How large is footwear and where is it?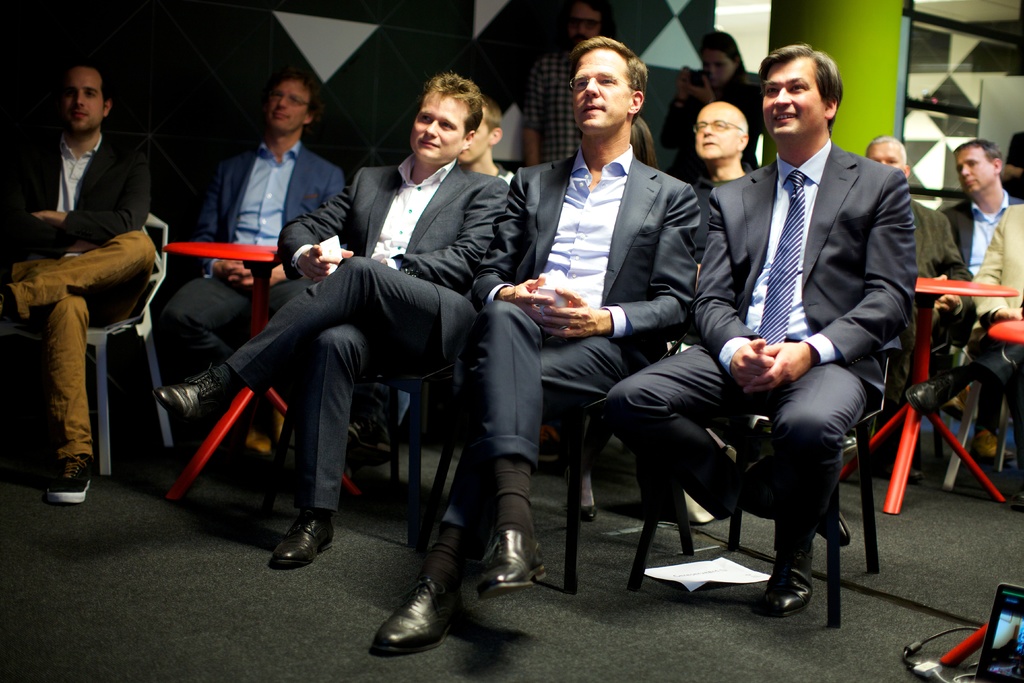
Bounding box: <bbox>271, 512, 330, 568</bbox>.
